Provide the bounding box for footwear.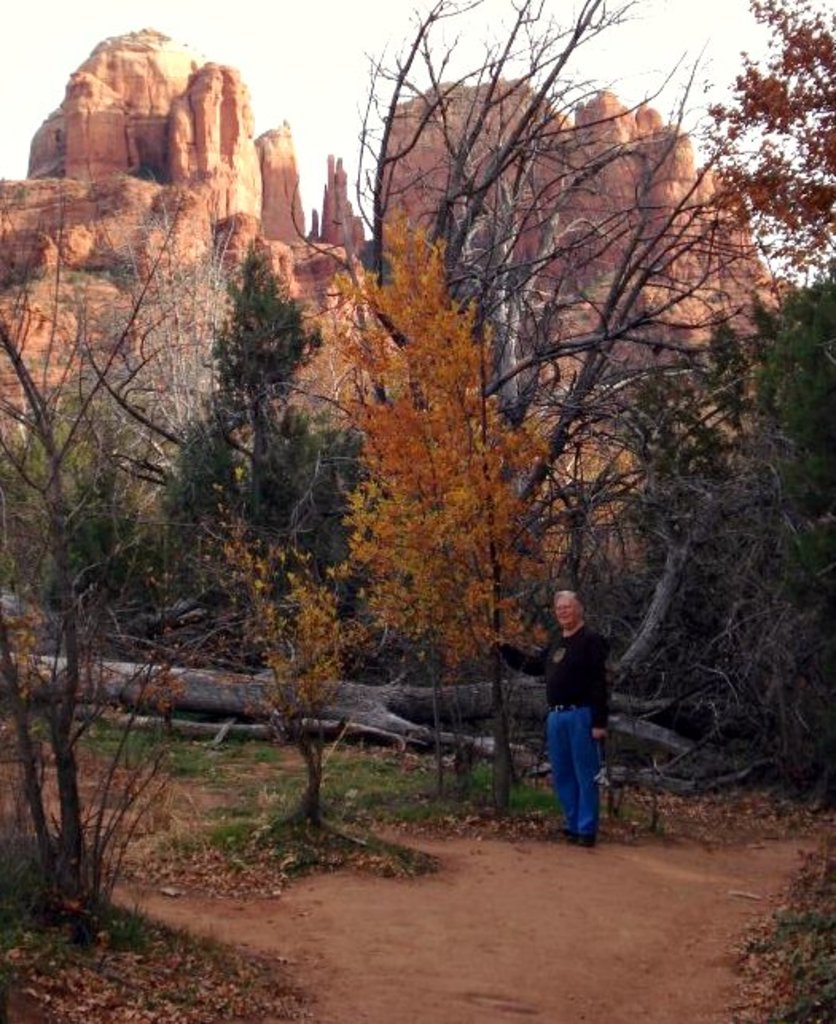
detection(561, 825, 573, 839).
